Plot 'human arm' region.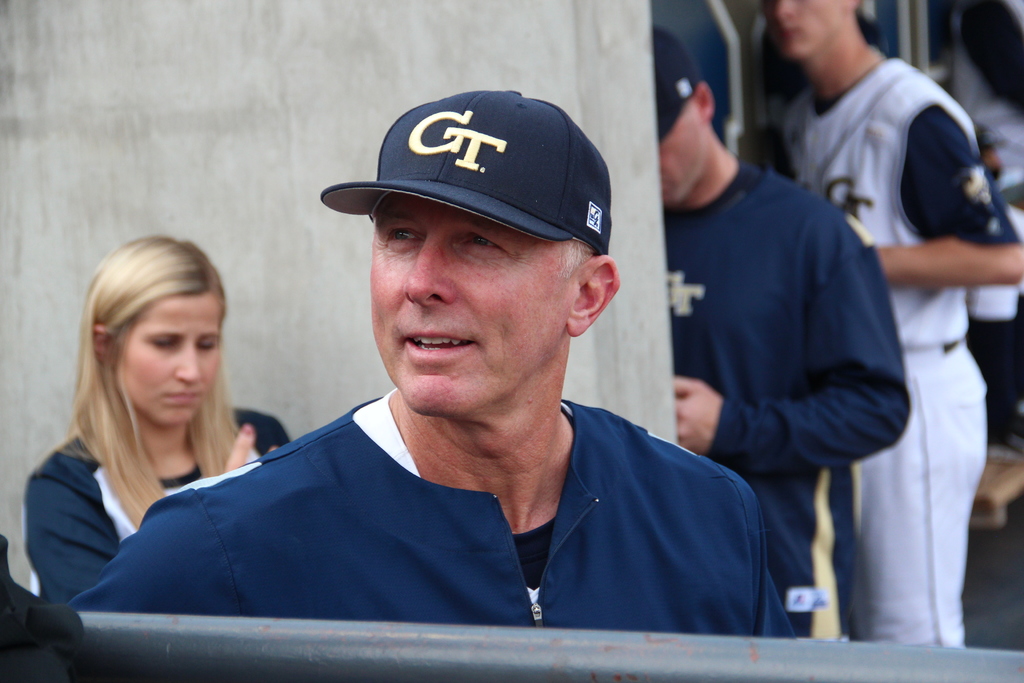
Plotted at 672/195/913/473.
